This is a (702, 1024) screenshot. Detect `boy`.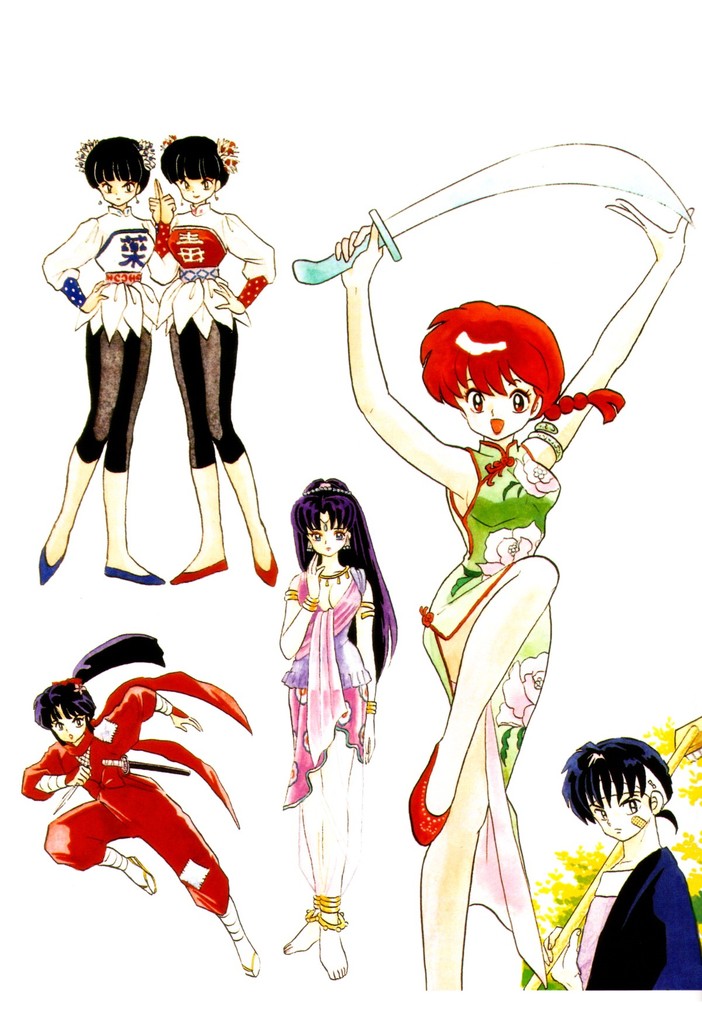
BBox(562, 737, 700, 994).
